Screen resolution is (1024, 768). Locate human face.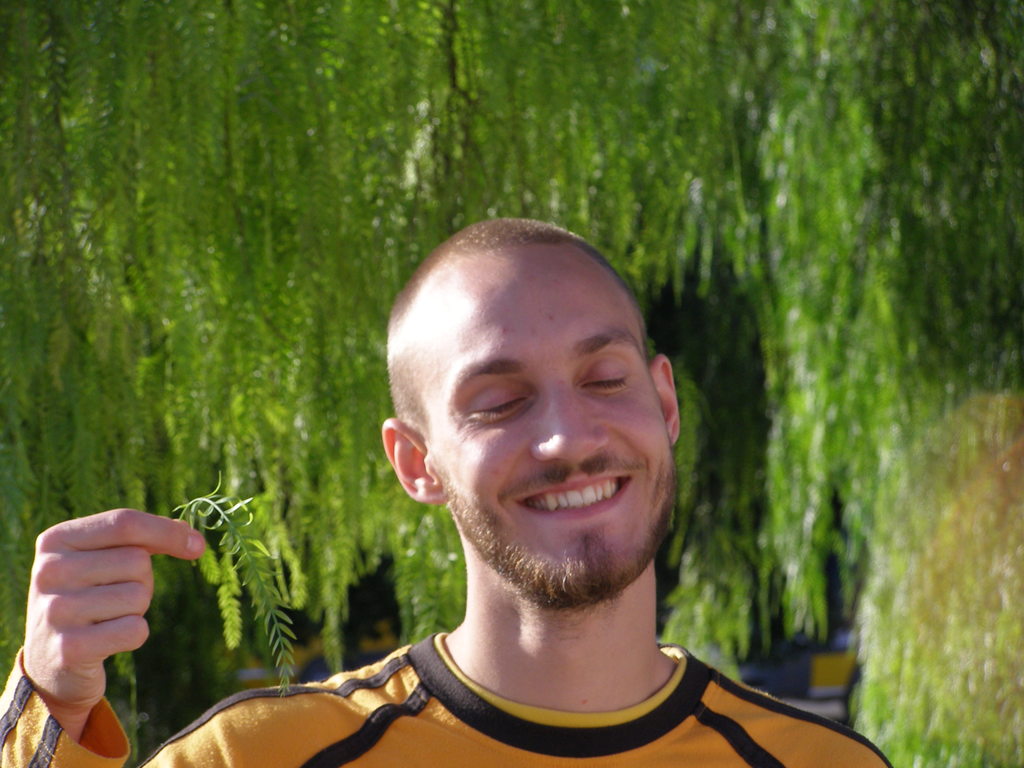
l=428, t=246, r=677, b=614.
